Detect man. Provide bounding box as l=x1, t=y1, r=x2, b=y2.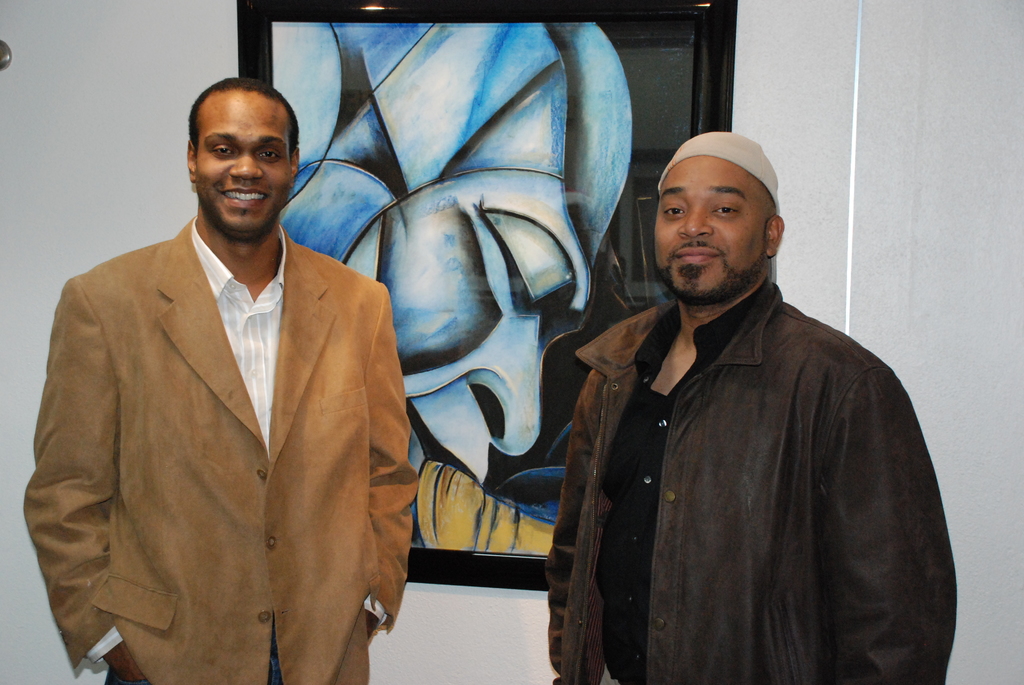
l=54, t=63, r=444, b=682.
